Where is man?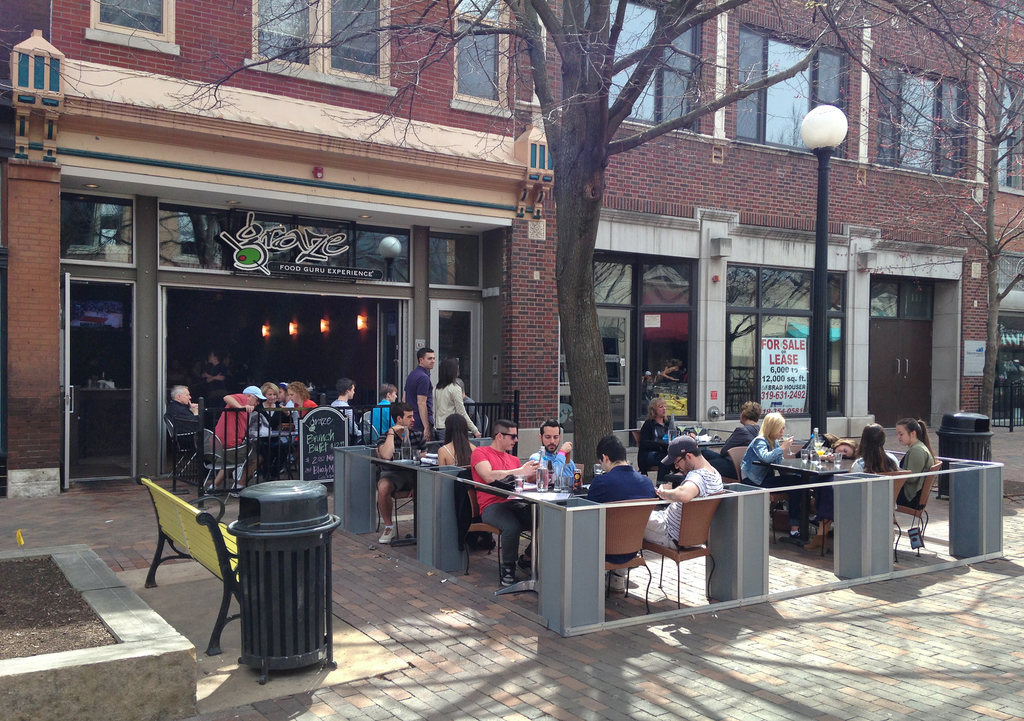
[left=531, top=422, right=579, bottom=490].
